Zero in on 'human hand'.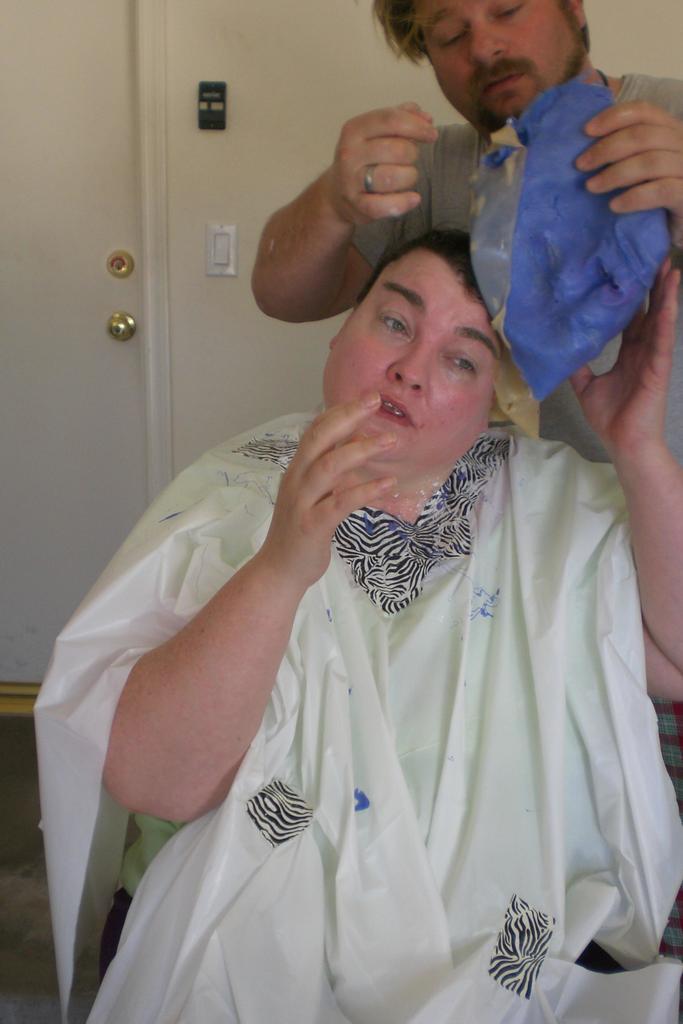
Zeroed in: (564,253,682,460).
